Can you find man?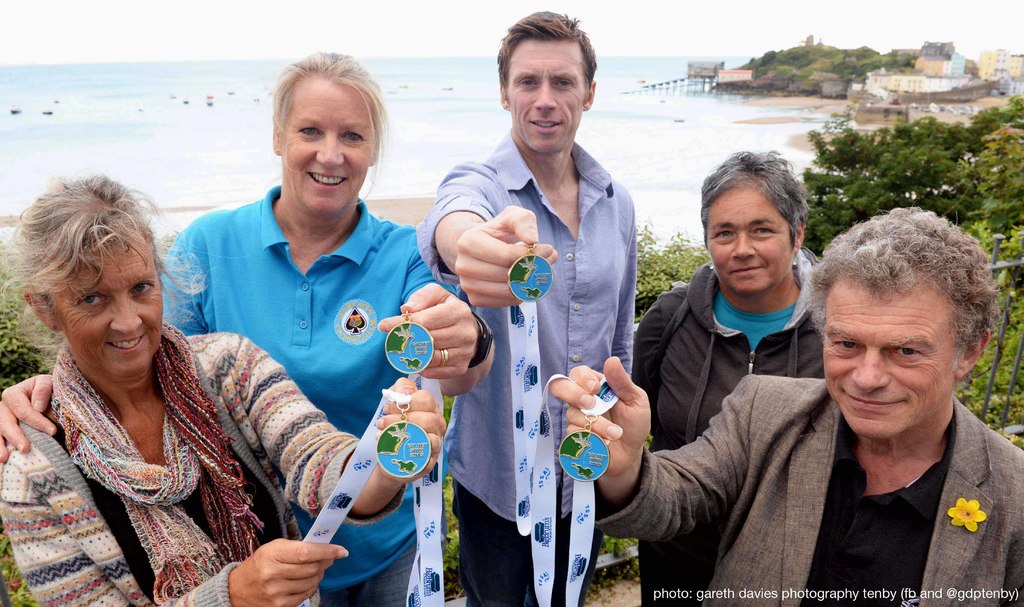
Yes, bounding box: [x1=422, y1=12, x2=643, y2=606].
